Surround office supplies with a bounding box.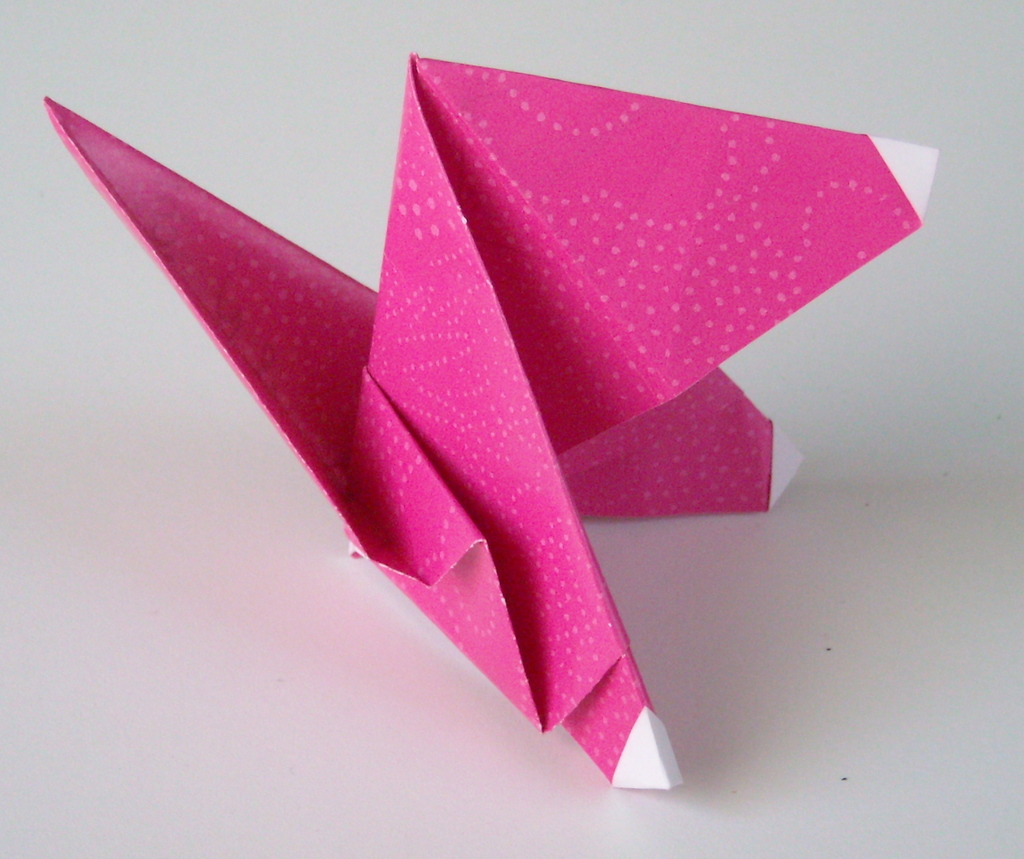
x1=99, y1=84, x2=840, y2=856.
